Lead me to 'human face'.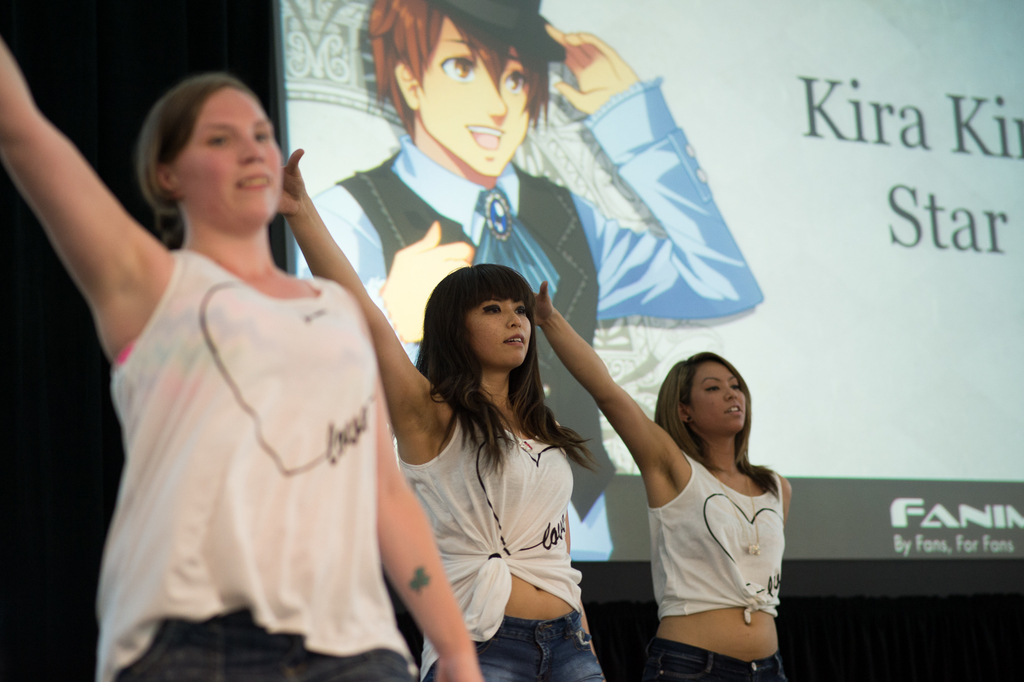
Lead to 467:294:534:369.
